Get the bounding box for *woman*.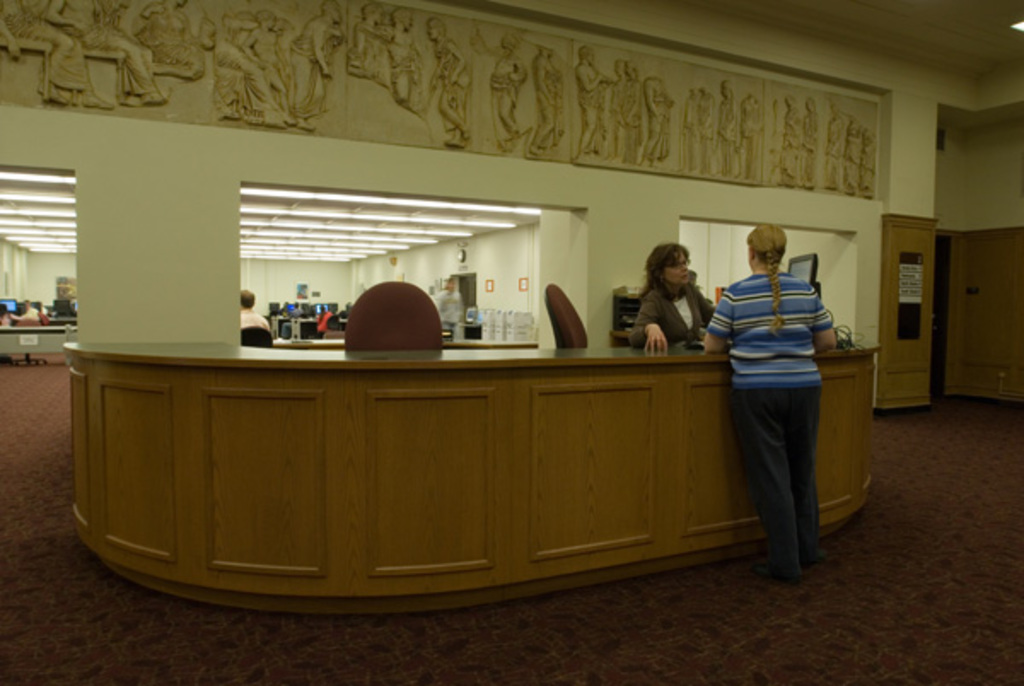
701/218/840/584.
